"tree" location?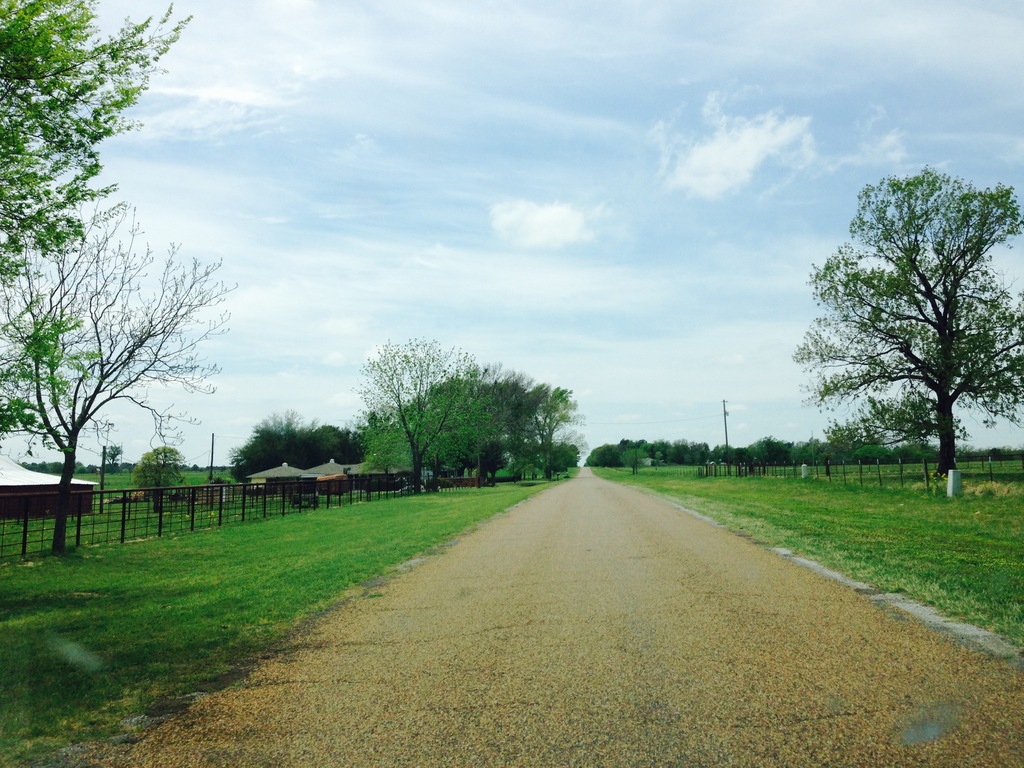
rect(789, 156, 1000, 518)
